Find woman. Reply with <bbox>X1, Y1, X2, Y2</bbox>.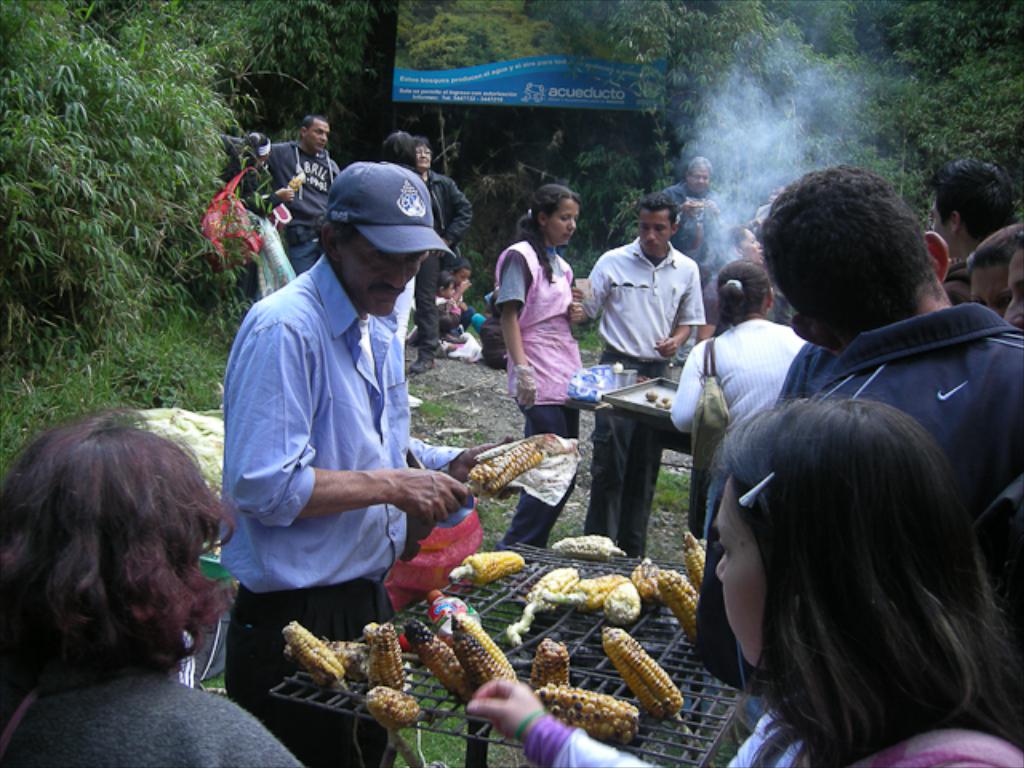
<bbox>669, 258, 806, 539</bbox>.
